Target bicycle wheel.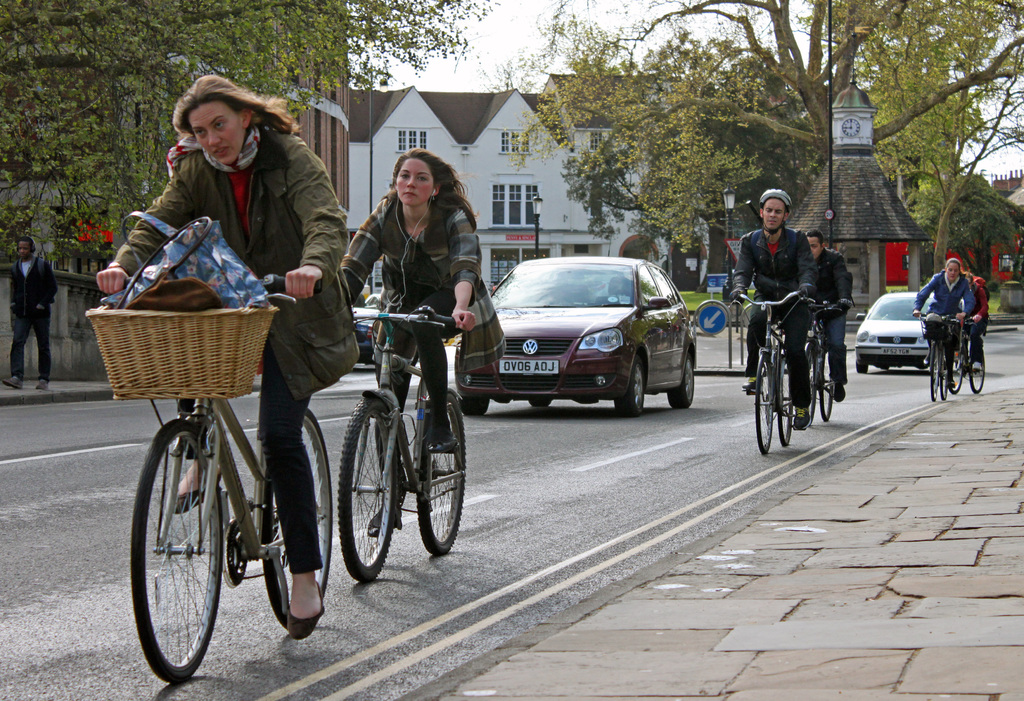
Target region: x1=820, y1=353, x2=831, y2=420.
